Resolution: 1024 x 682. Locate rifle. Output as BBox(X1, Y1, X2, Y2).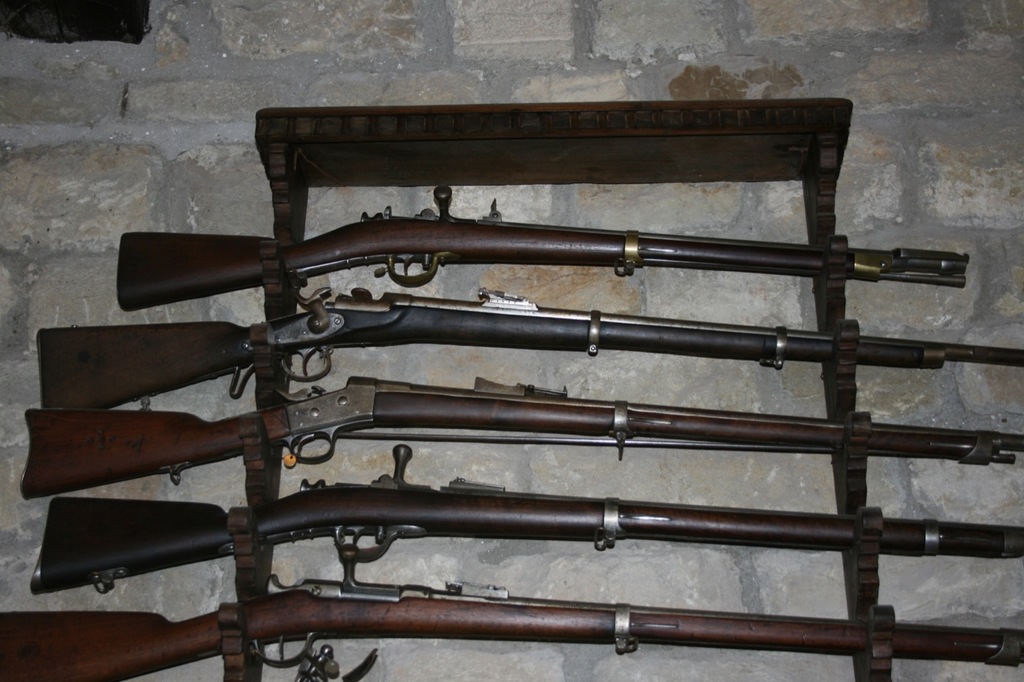
BBox(107, 181, 973, 312).
